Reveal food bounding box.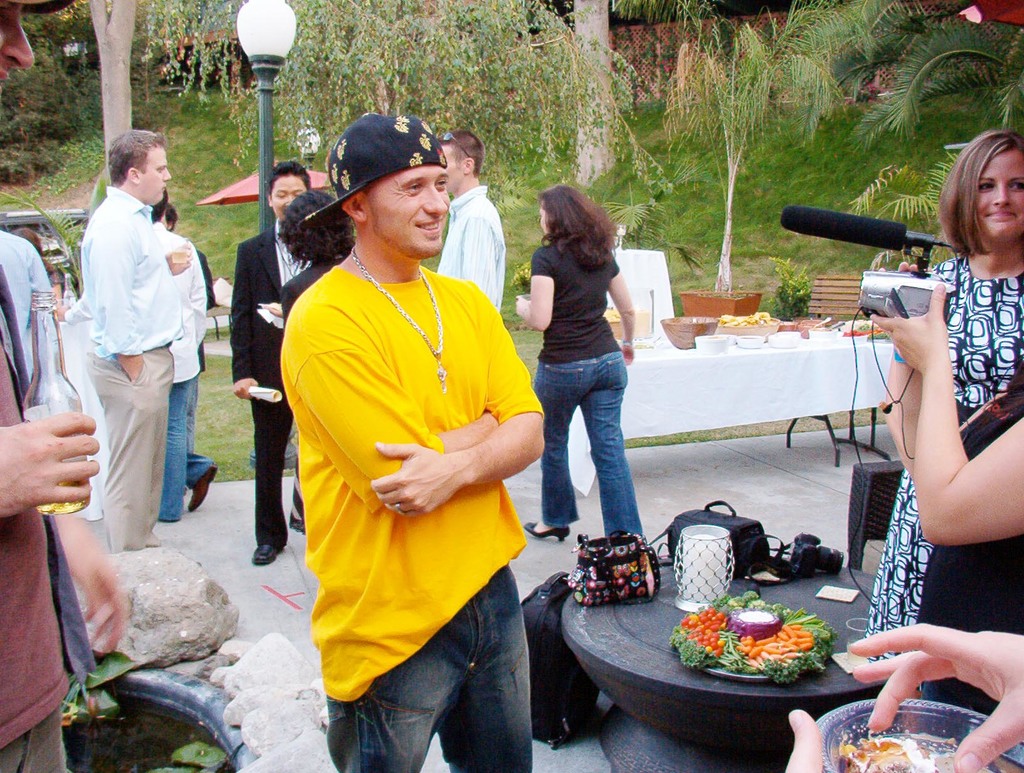
Revealed: locate(717, 310, 772, 323).
